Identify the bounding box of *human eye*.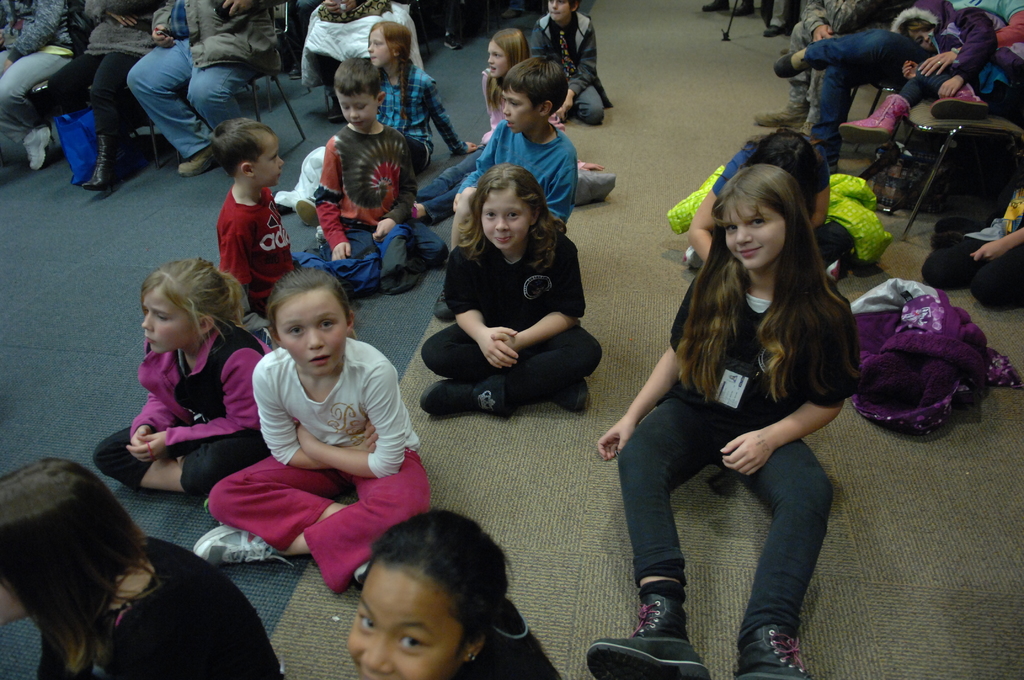
[397, 634, 424, 649].
